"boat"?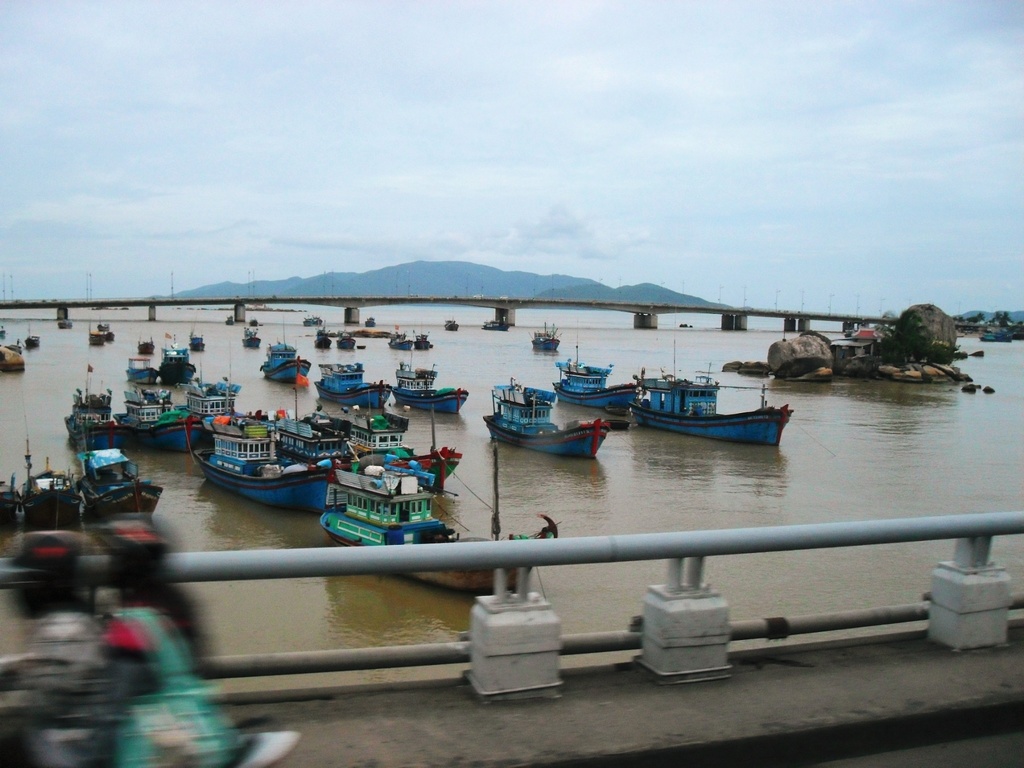
Rect(241, 323, 262, 349)
